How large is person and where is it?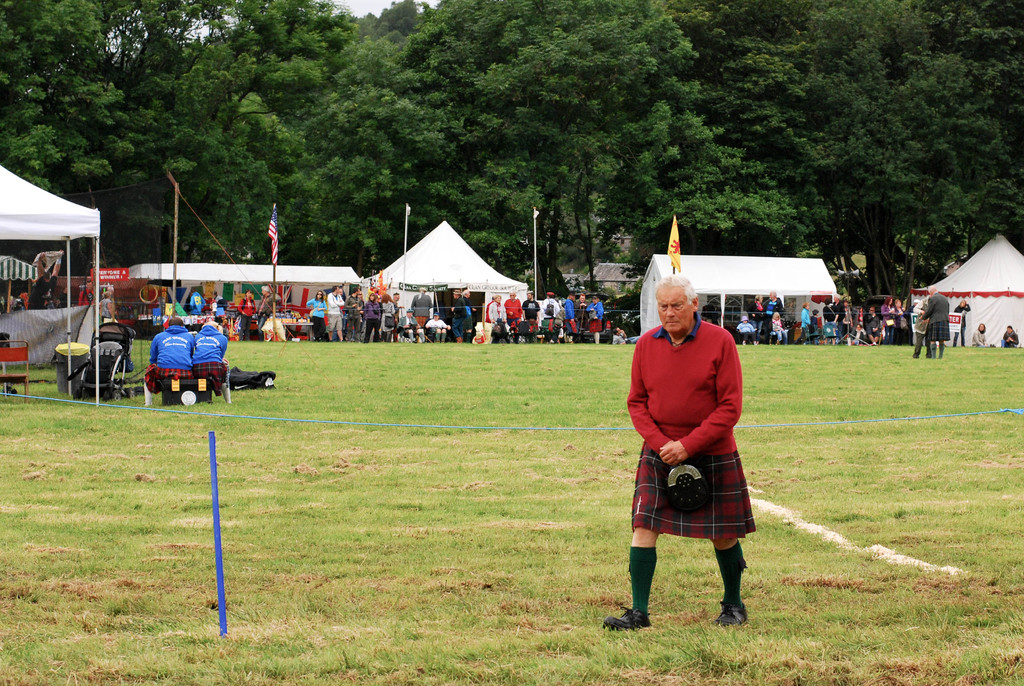
Bounding box: (left=538, top=294, right=560, bottom=345).
